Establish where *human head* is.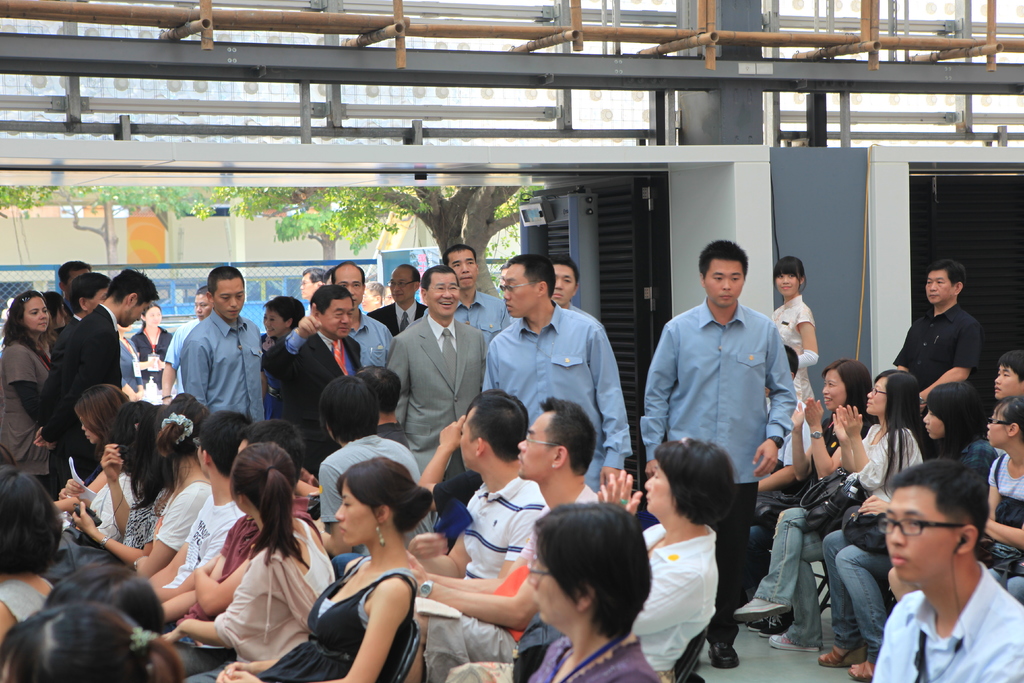
Established at [194,287,206,321].
